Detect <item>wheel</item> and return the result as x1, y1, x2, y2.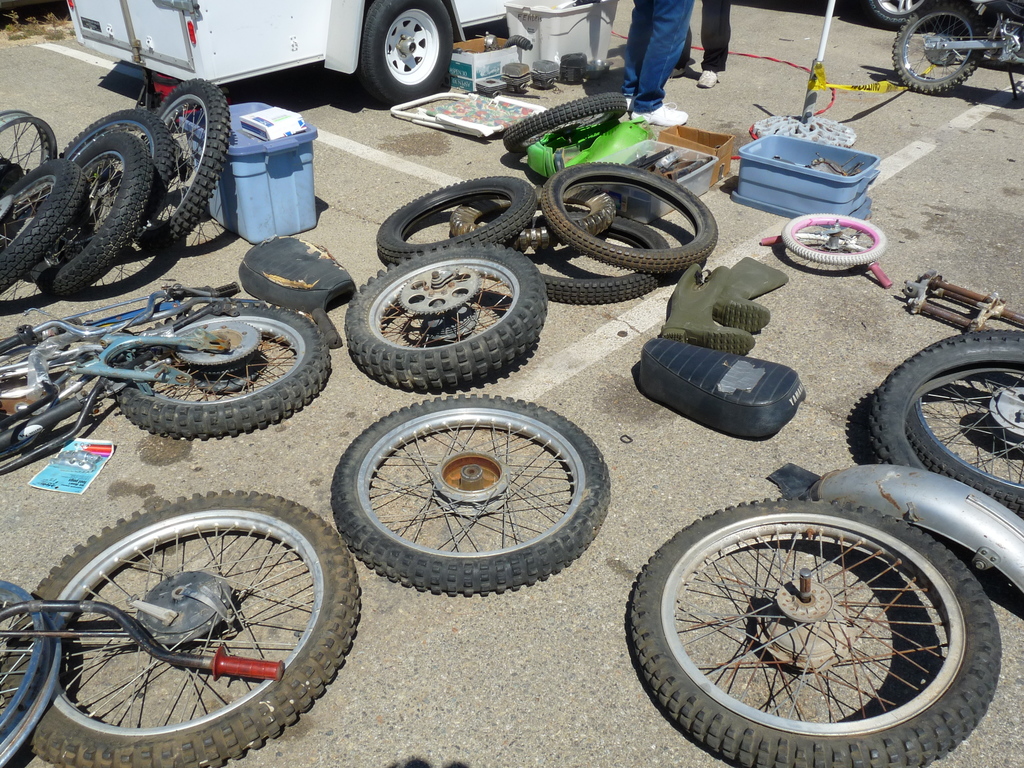
501, 92, 635, 157.
